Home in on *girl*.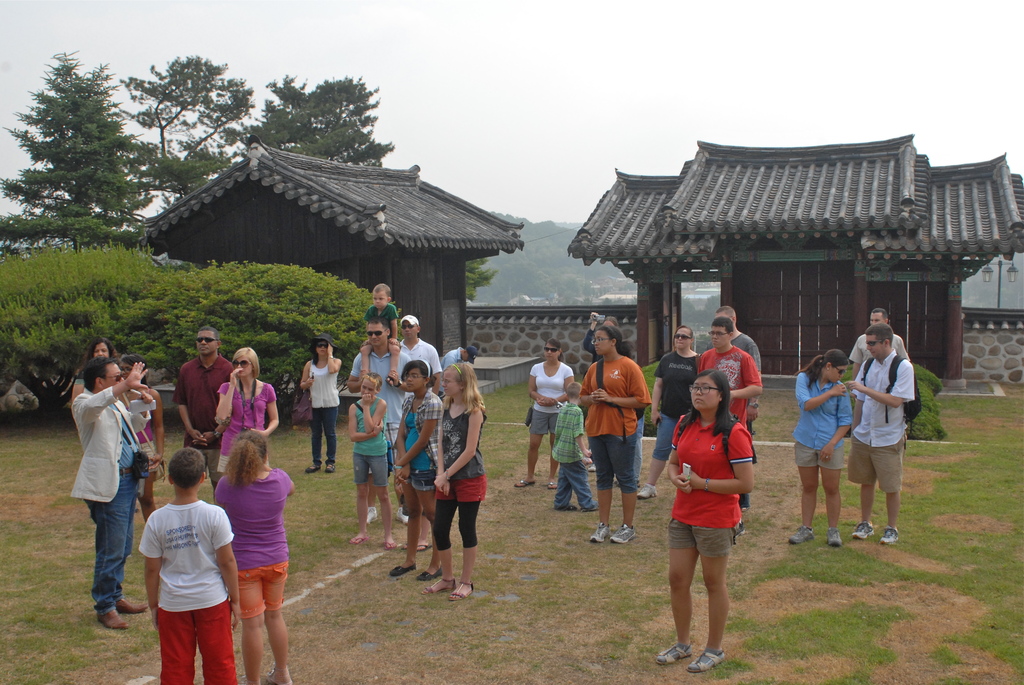
Homed in at box(216, 347, 279, 475).
